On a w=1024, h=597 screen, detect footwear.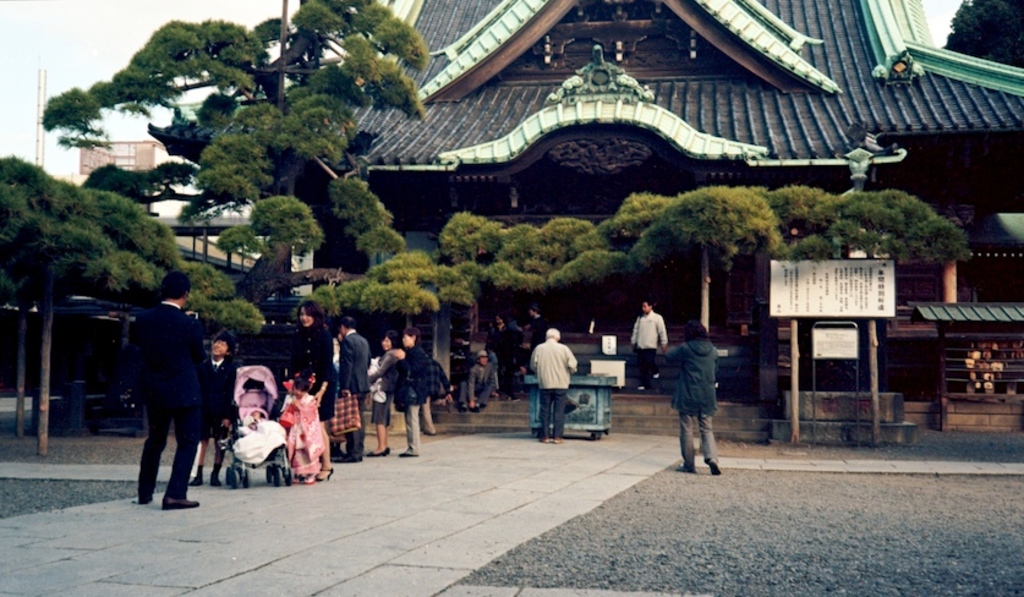
rect(190, 464, 204, 487).
